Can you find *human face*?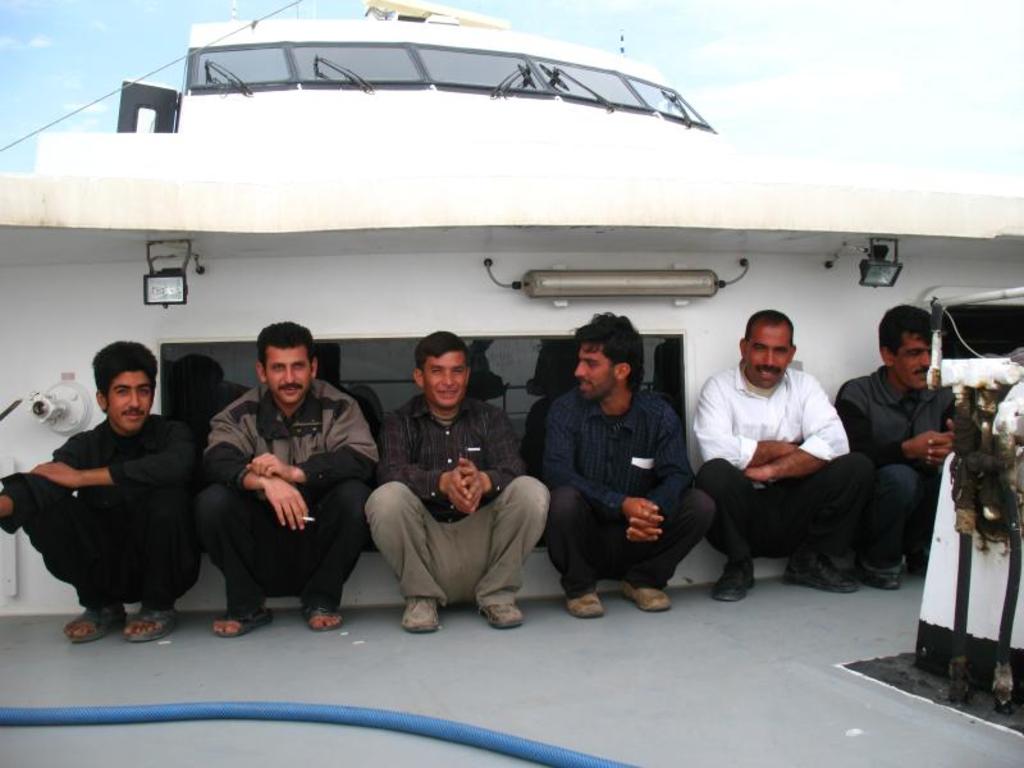
Yes, bounding box: <box>573,348,623,402</box>.
